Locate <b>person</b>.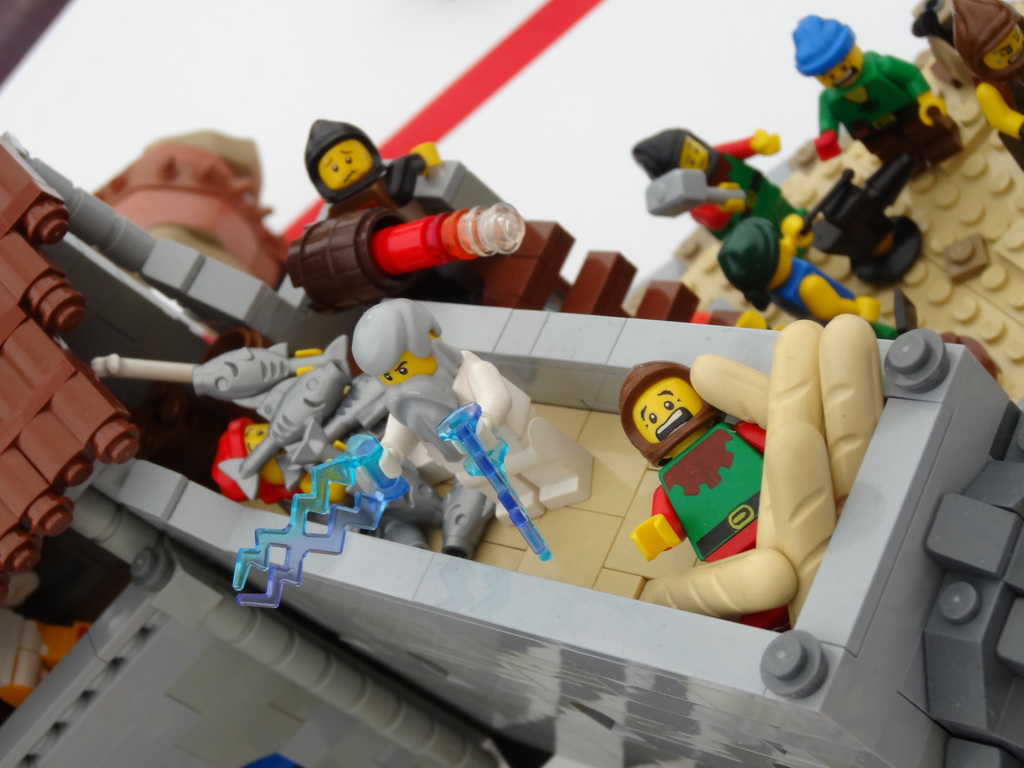
Bounding box: 954, 0, 1023, 171.
